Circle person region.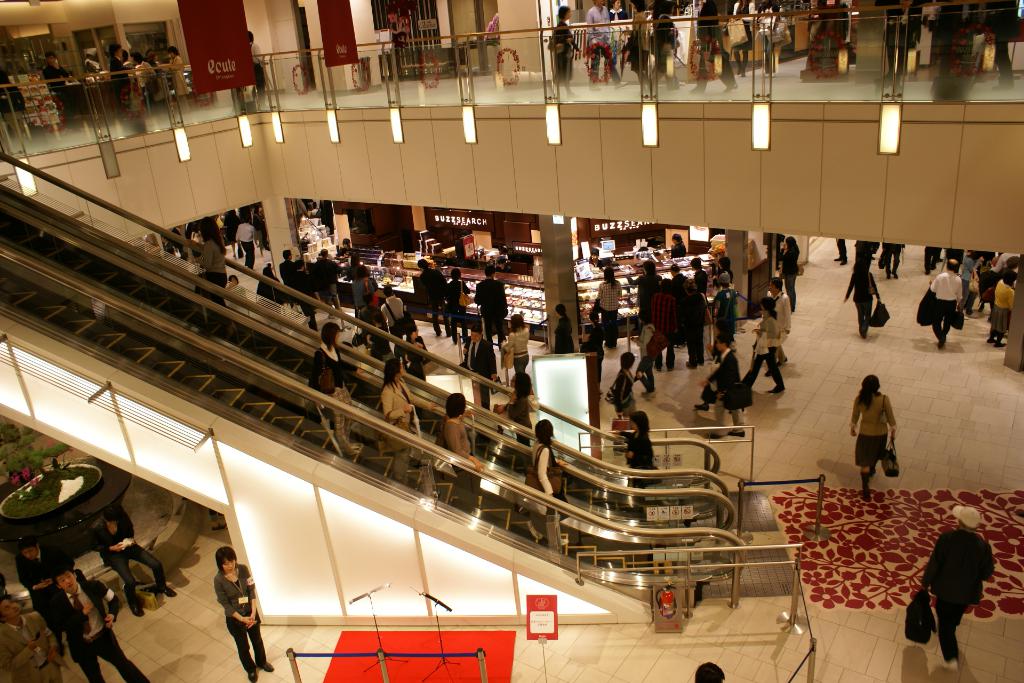
Region: 922,248,971,350.
